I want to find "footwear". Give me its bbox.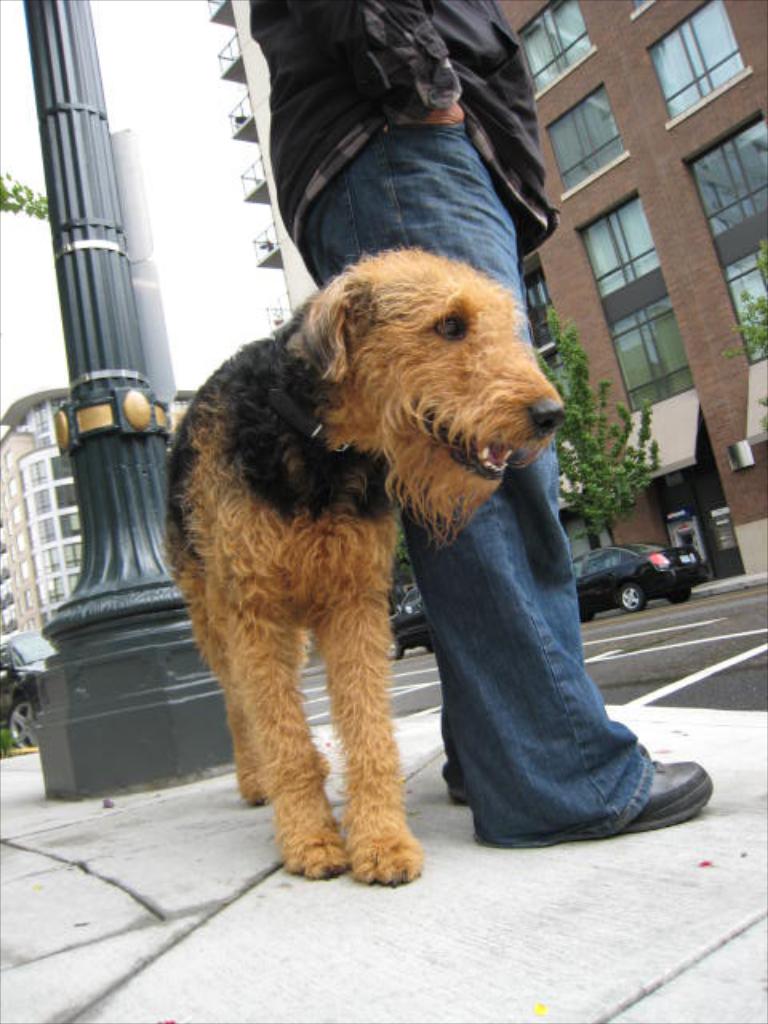
box=[478, 747, 715, 830].
